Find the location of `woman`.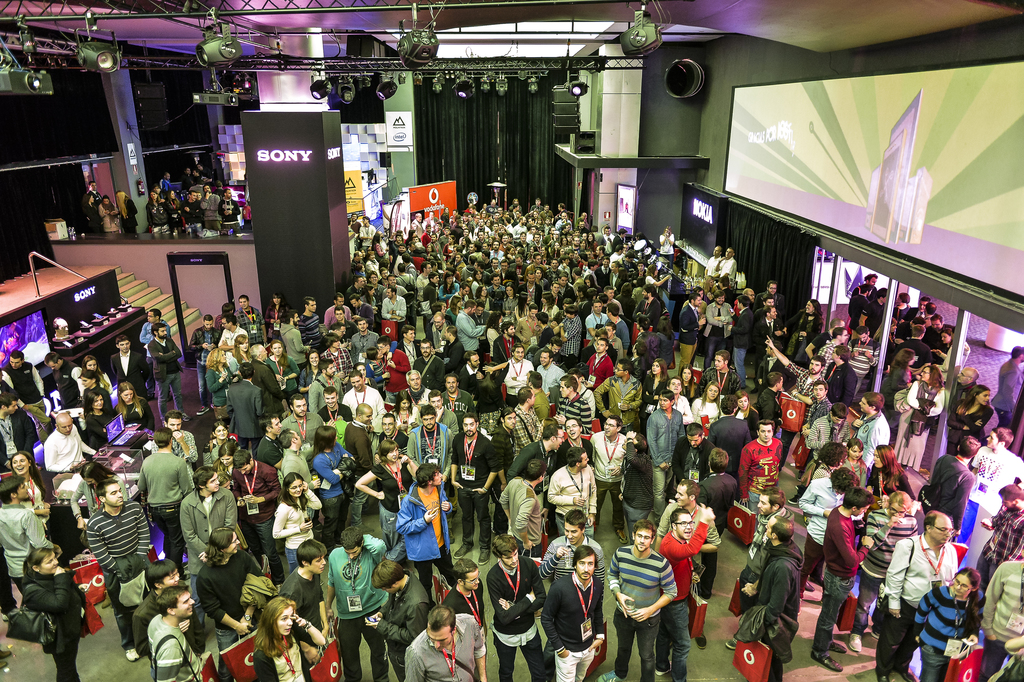
Location: bbox=(816, 439, 847, 473).
